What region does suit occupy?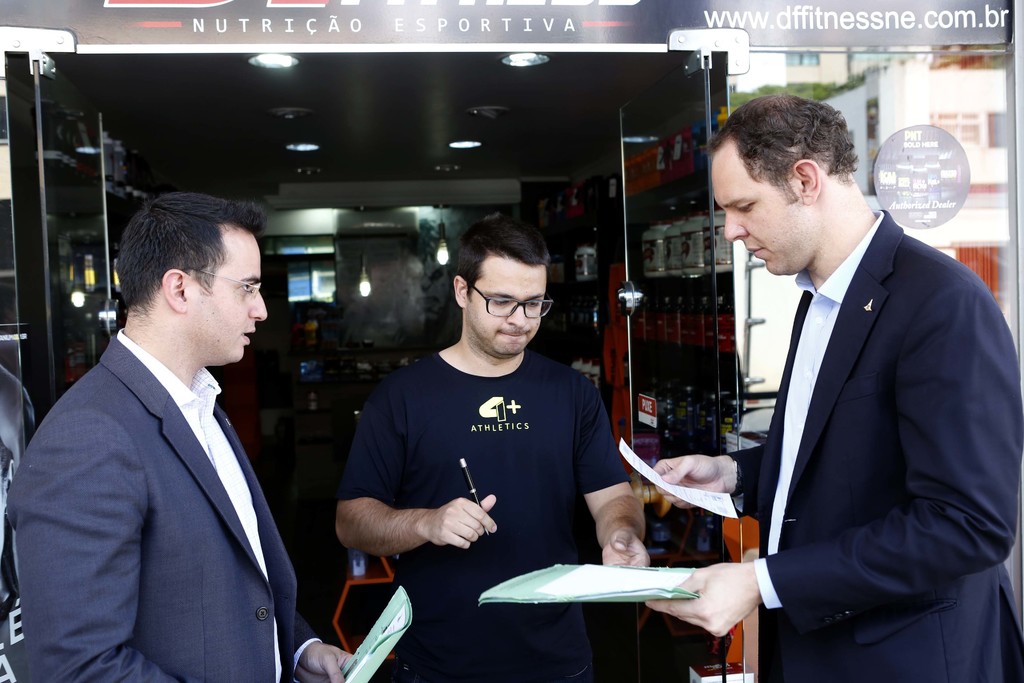
[8,335,296,682].
